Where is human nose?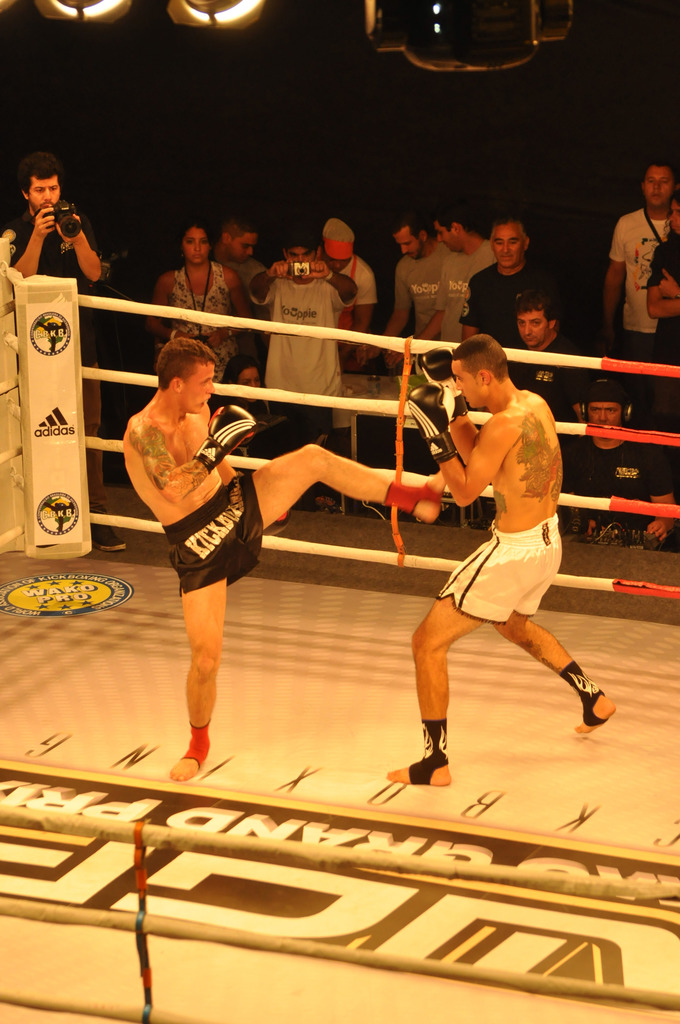
[x1=41, y1=191, x2=51, y2=200].
